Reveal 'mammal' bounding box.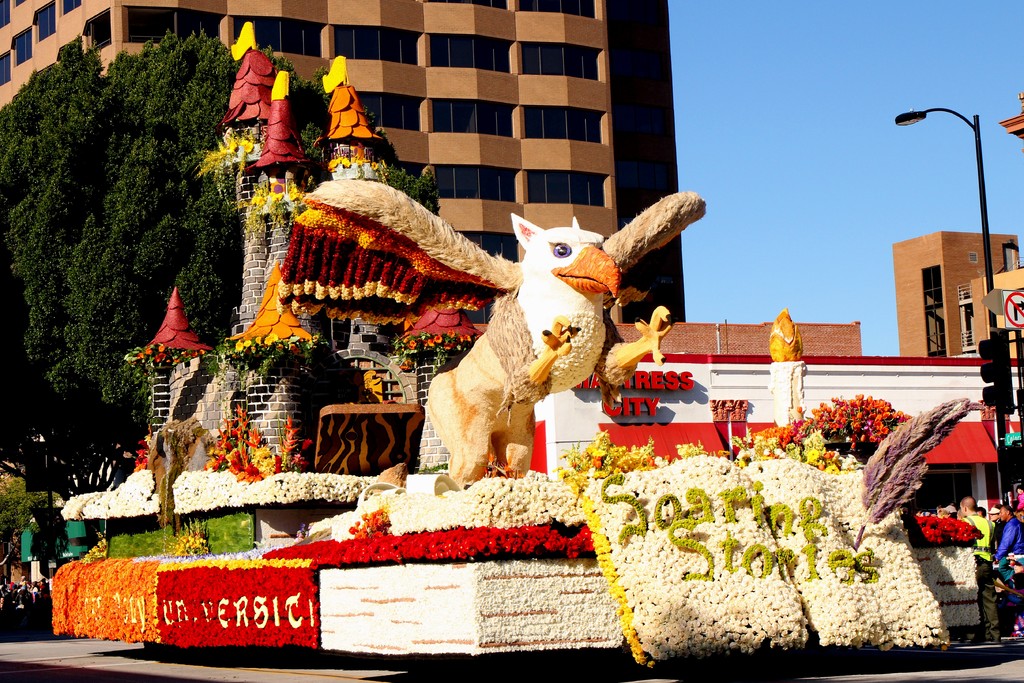
Revealed: bbox=[959, 495, 1001, 641].
